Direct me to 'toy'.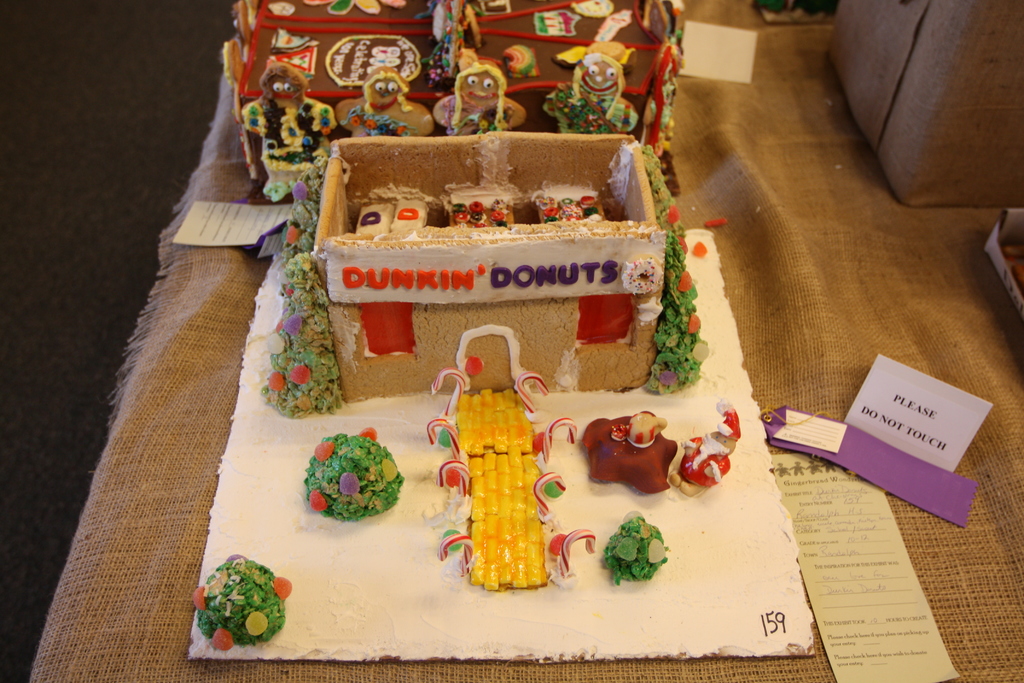
Direction: Rect(430, 446, 564, 516).
